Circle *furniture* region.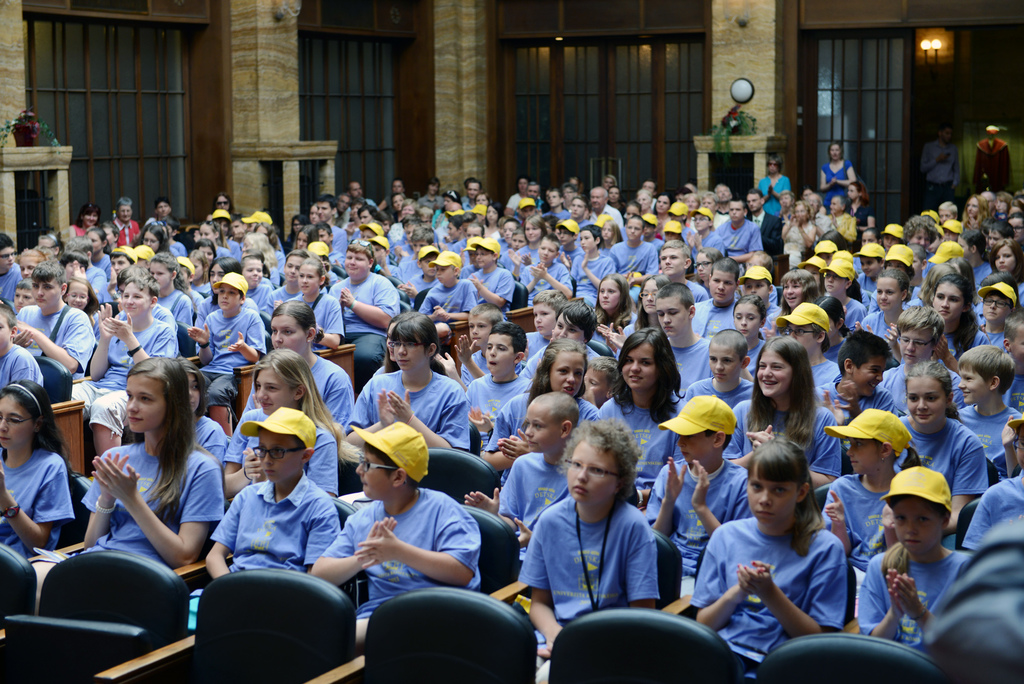
Region: region(544, 606, 739, 683).
